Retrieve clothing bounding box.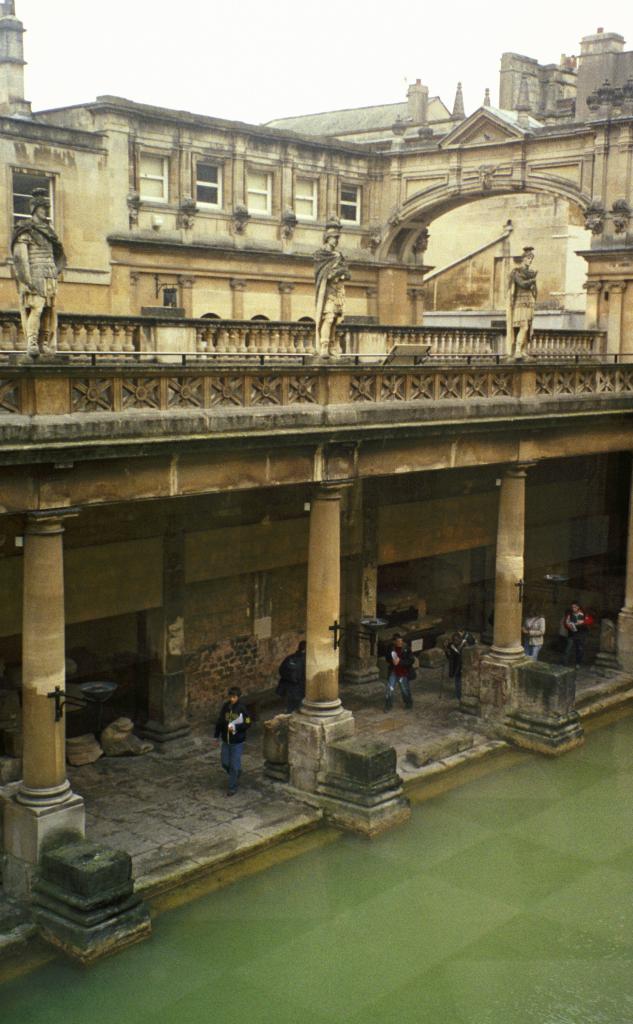
Bounding box: 446/638/474/689.
